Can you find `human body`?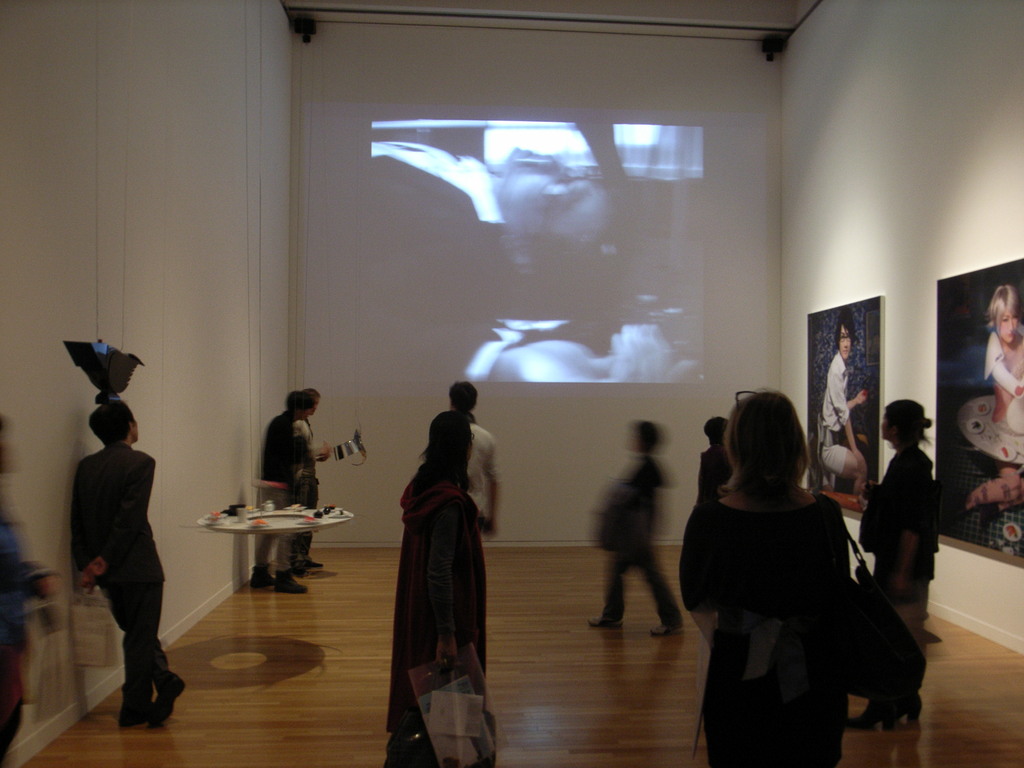
Yes, bounding box: (left=448, top=376, right=502, bottom=576).
